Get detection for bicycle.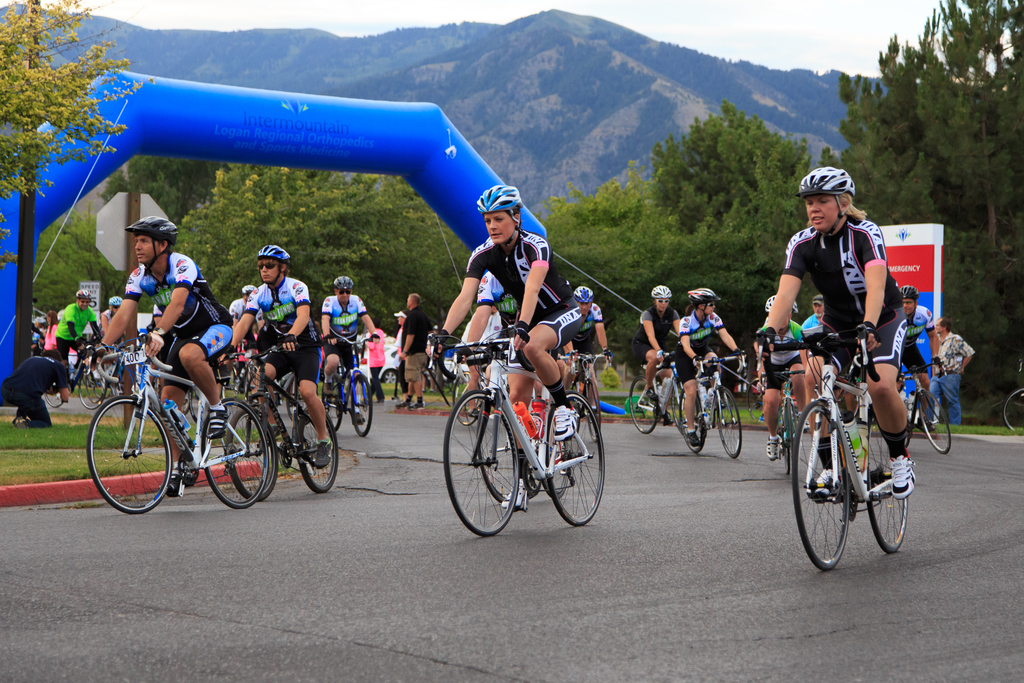
Detection: box(323, 327, 386, 441).
